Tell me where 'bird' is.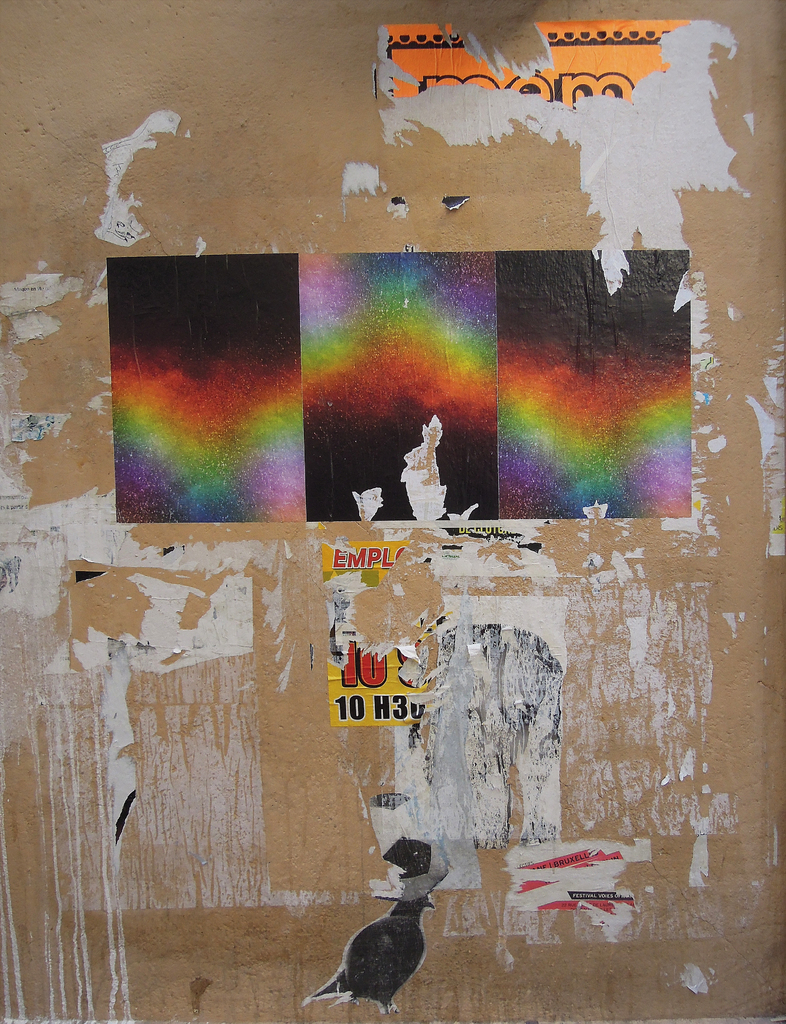
'bird' is at left=307, top=866, right=446, bottom=1007.
